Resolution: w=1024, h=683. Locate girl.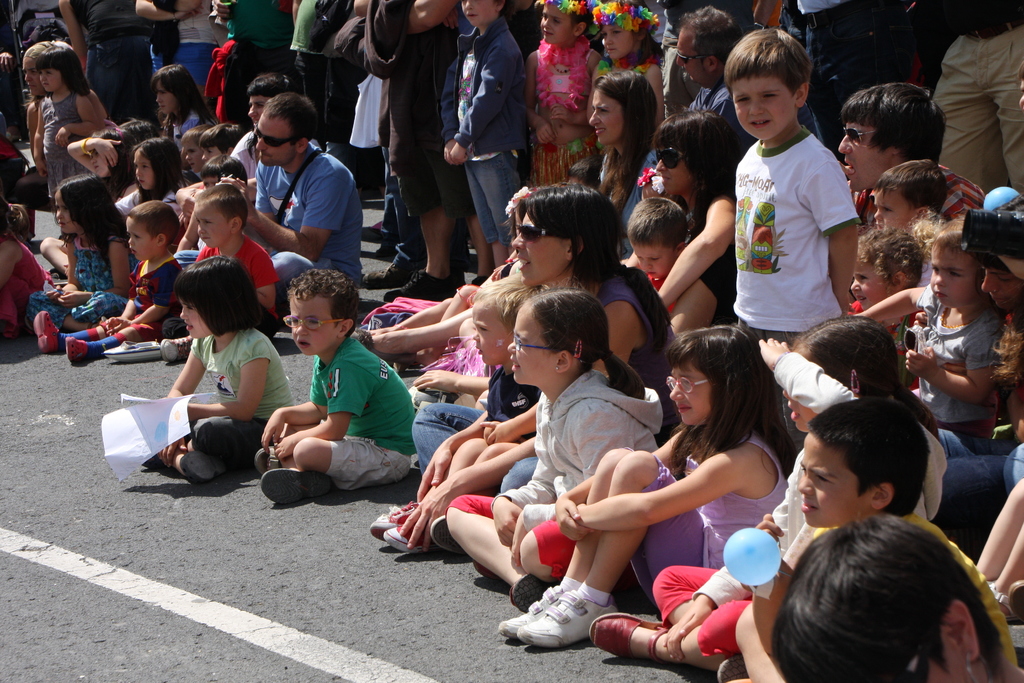
crop(369, 273, 584, 552).
